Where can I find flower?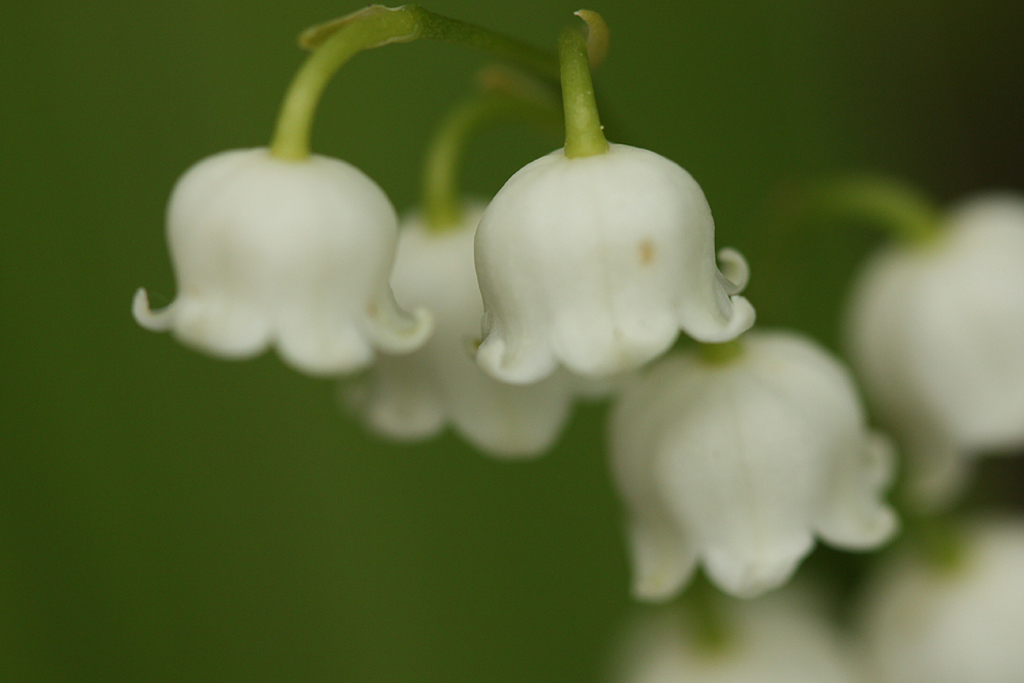
You can find it at (x1=340, y1=204, x2=574, y2=458).
